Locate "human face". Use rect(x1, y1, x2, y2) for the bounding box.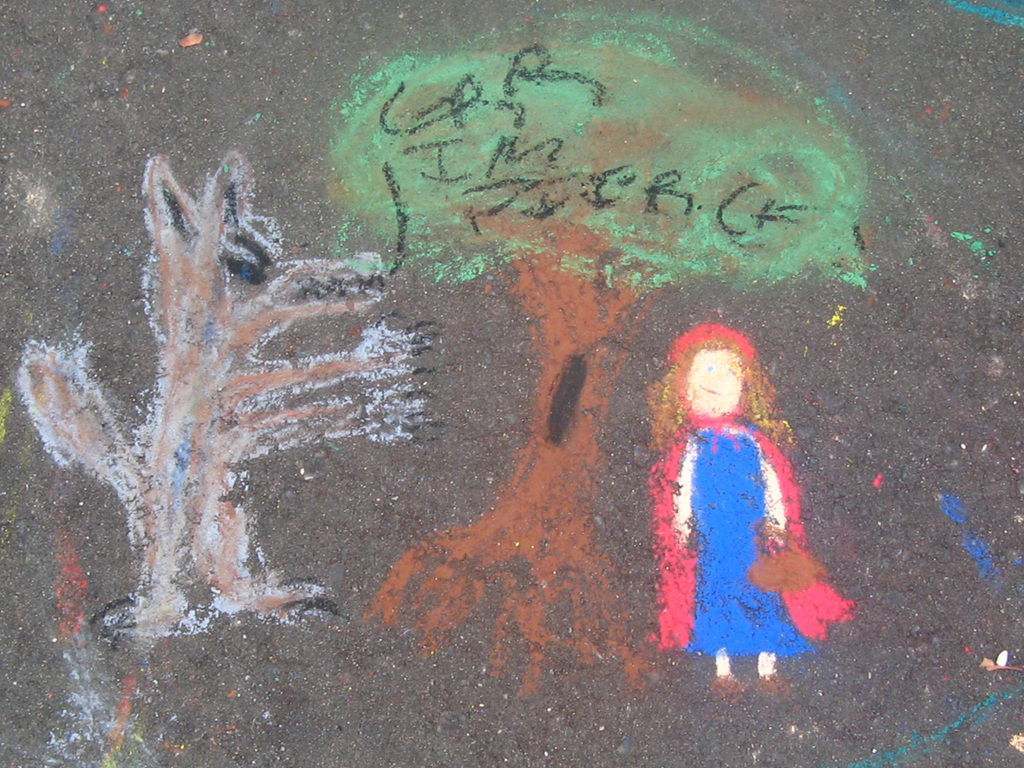
rect(684, 346, 744, 422).
